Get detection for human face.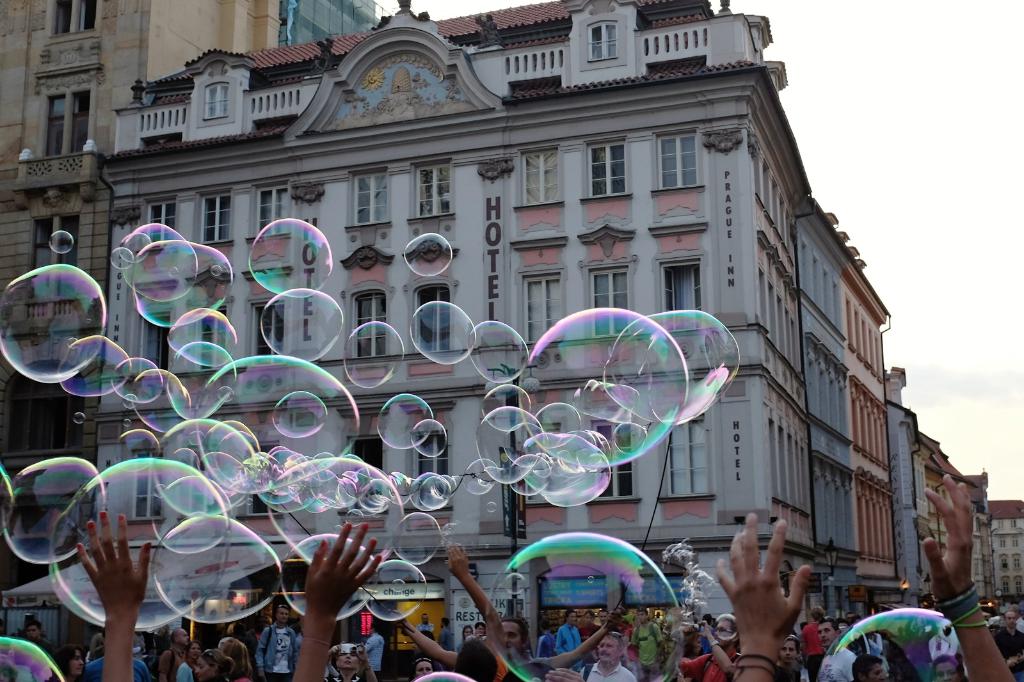
Detection: (x1=412, y1=661, x2=435, y2=675).
